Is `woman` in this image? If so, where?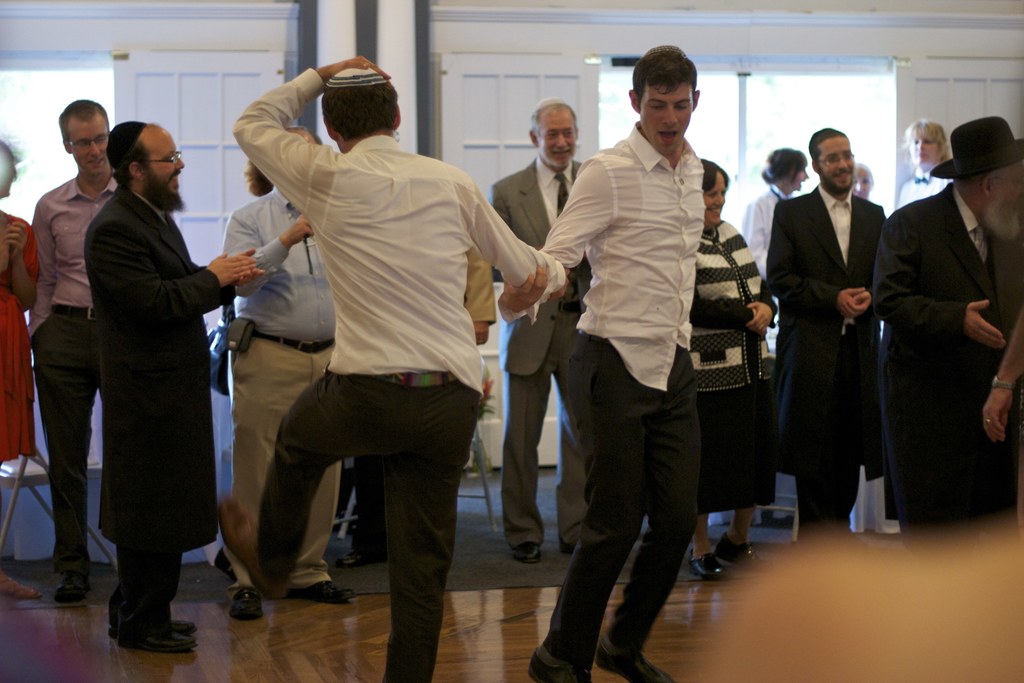
Yes, at locate(740, 147, 811, 281).
